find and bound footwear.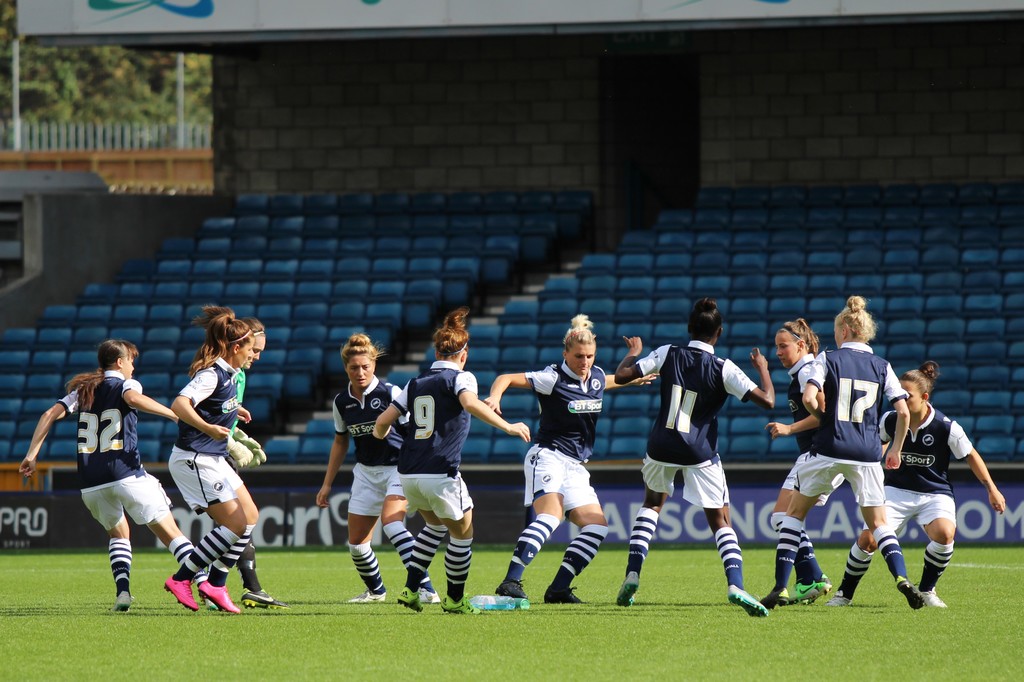
Bound: x1=164 y1=578 x2=200 y2=613.
